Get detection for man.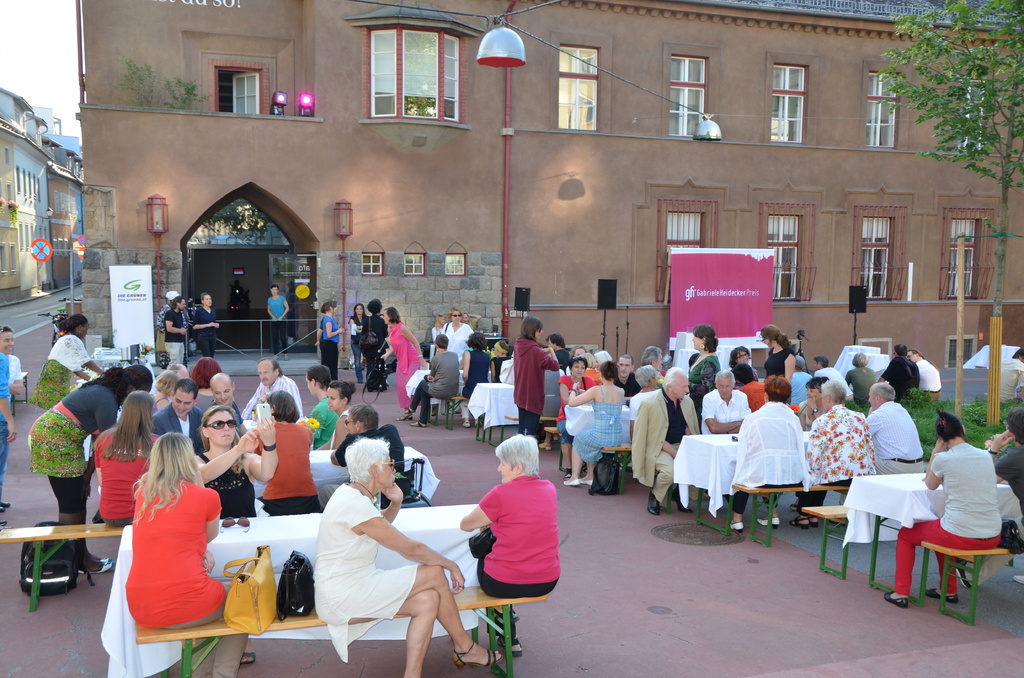
Detection: (left=877, top=346, right=922, bottom=398).
